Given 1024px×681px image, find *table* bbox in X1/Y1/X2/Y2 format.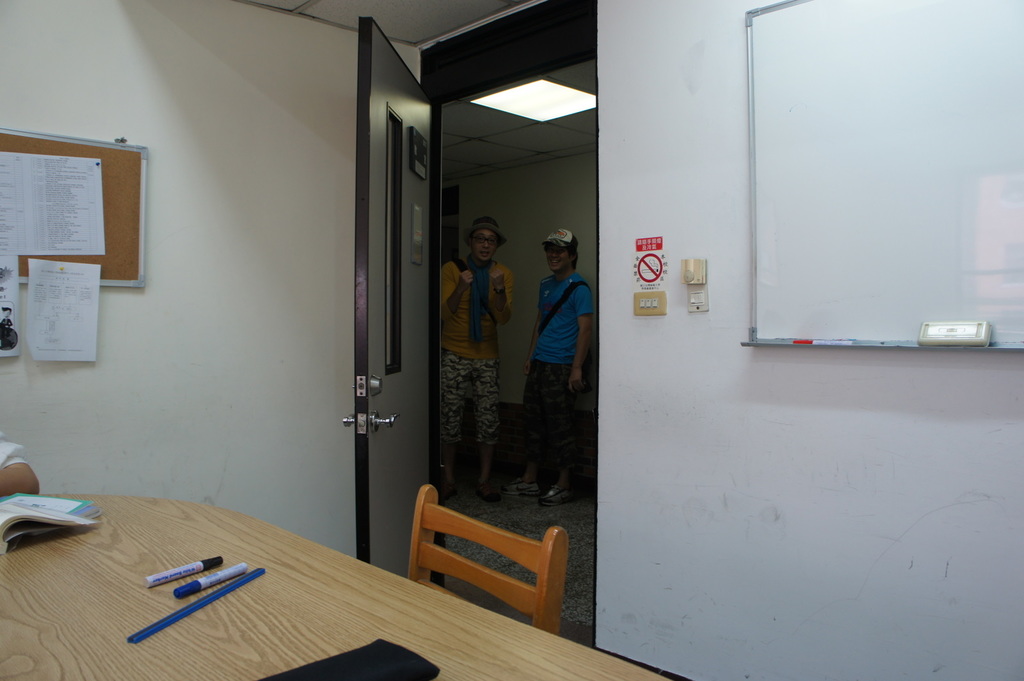
0/488/673/680.
